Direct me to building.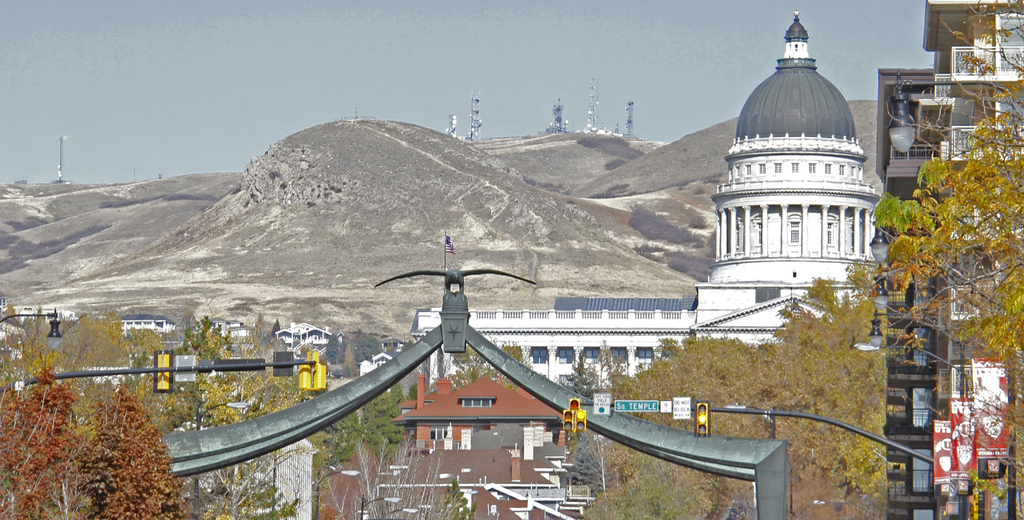
Direction: BBox(420, 15, 877, 388).
